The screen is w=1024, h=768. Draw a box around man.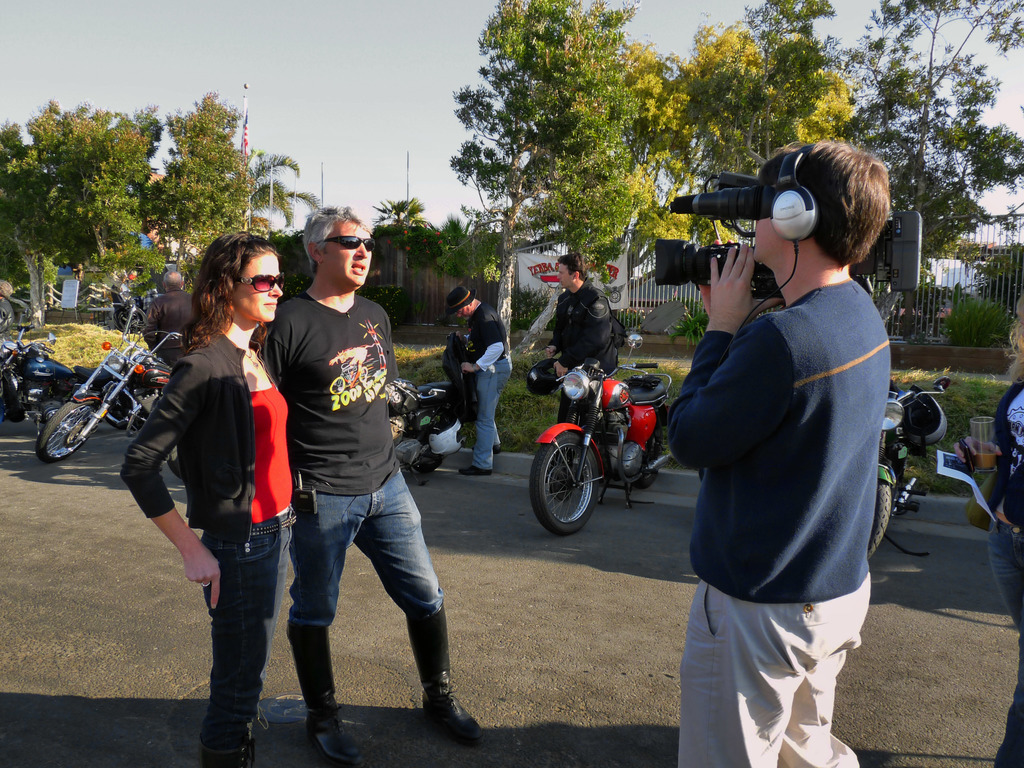
box(146, 267, 198, 379).
